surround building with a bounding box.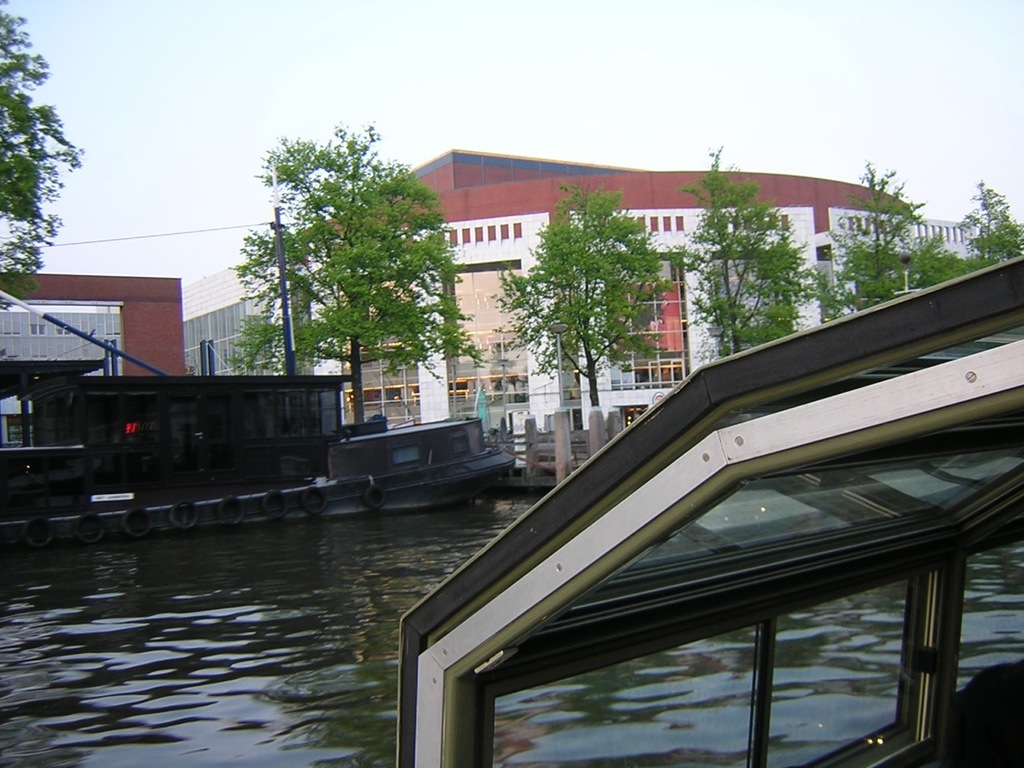
[x1=0, y1=274, x2=185, y2=374].
